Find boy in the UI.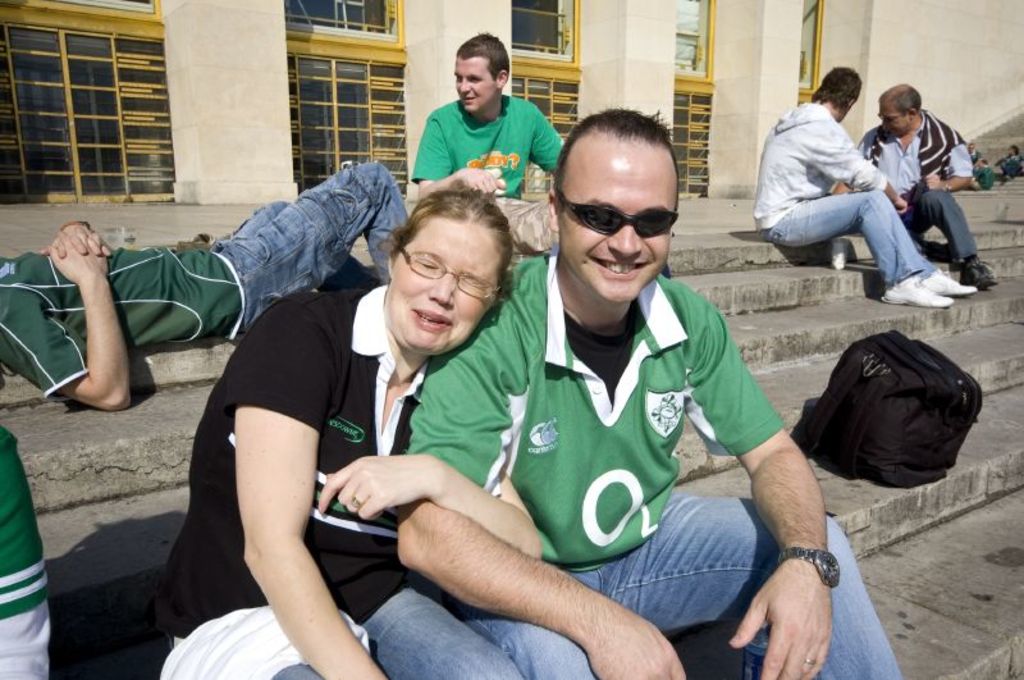
UI element at [x1=410, y1=26, x2=558, y2=252].
